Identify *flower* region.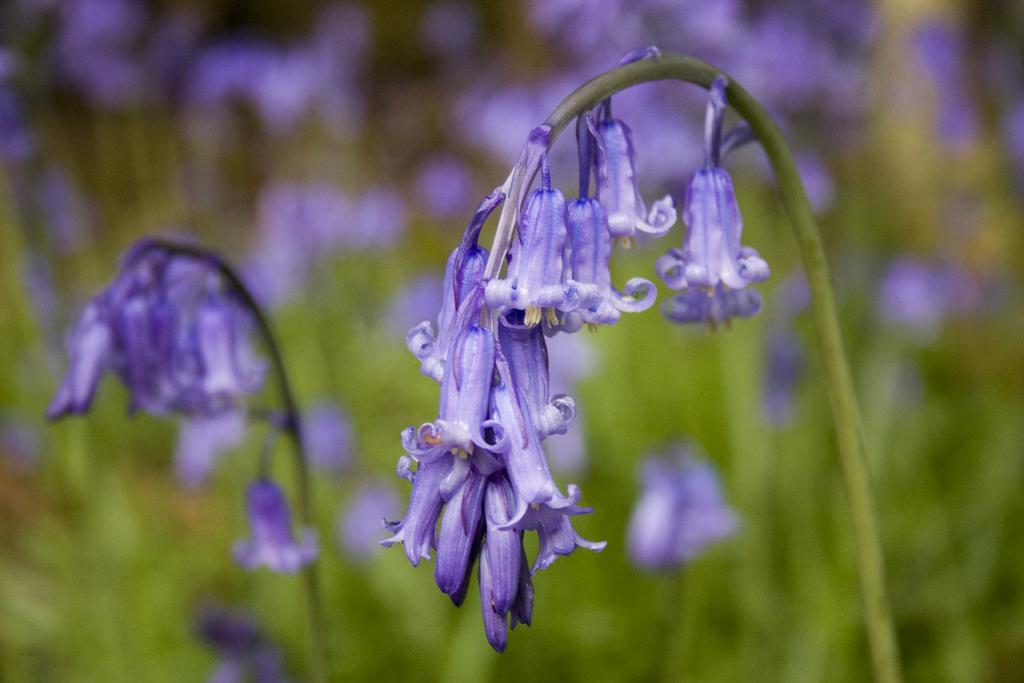
Region: {"left": 655, "top": 69, "right": 774, "bottom": 331}.
